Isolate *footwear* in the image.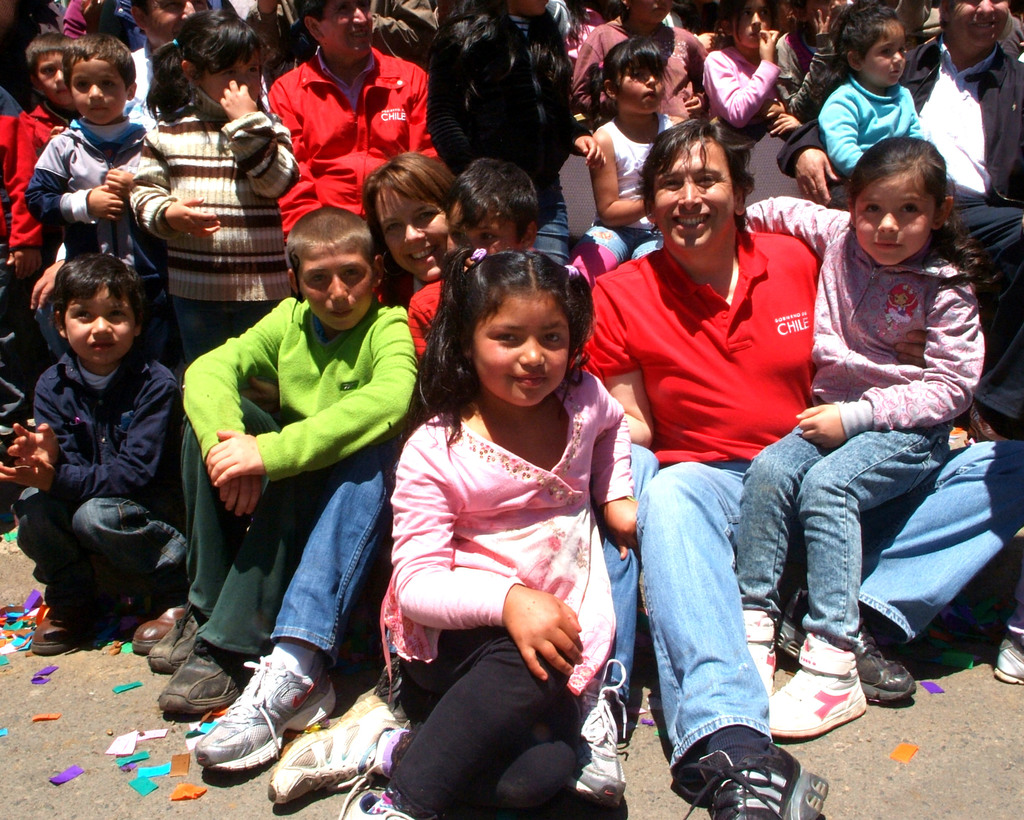
Isolated region: (29,599,97,655).
